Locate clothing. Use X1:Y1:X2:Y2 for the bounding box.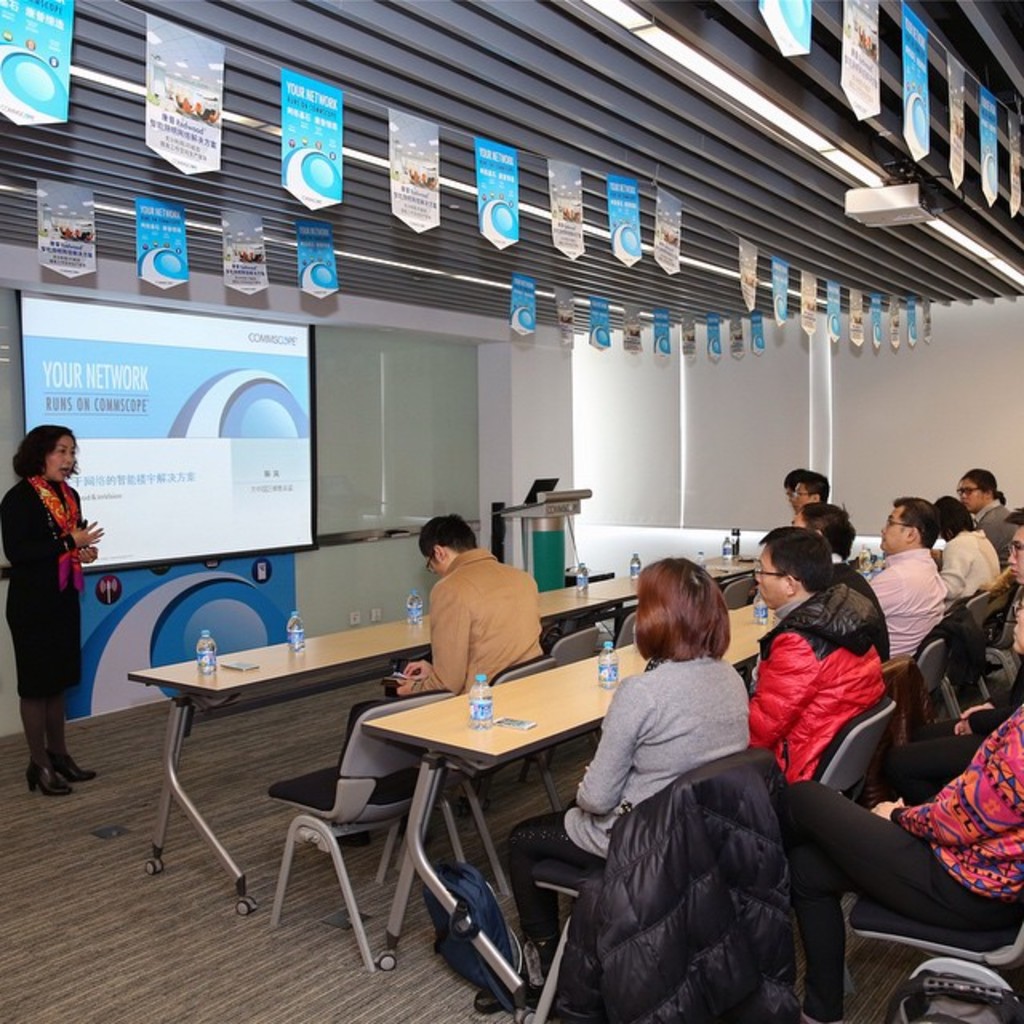
861:541:947:656.
